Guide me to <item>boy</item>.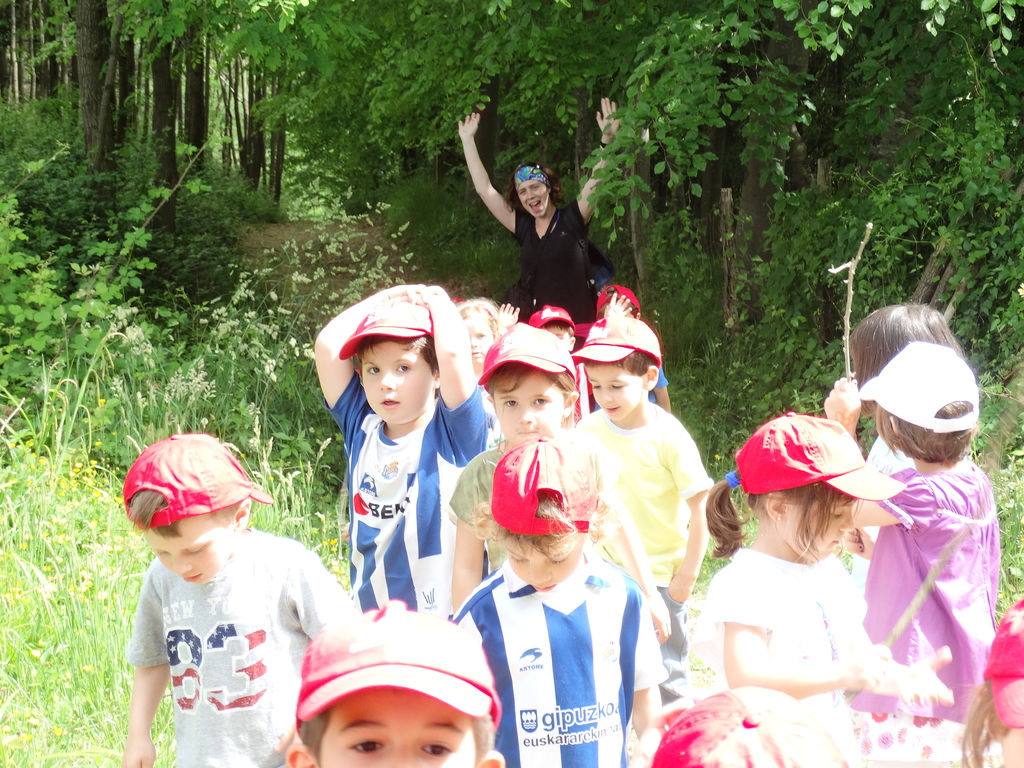
Guidance: pyautogui.locateOnScreen(121, 432, 355, 767).
